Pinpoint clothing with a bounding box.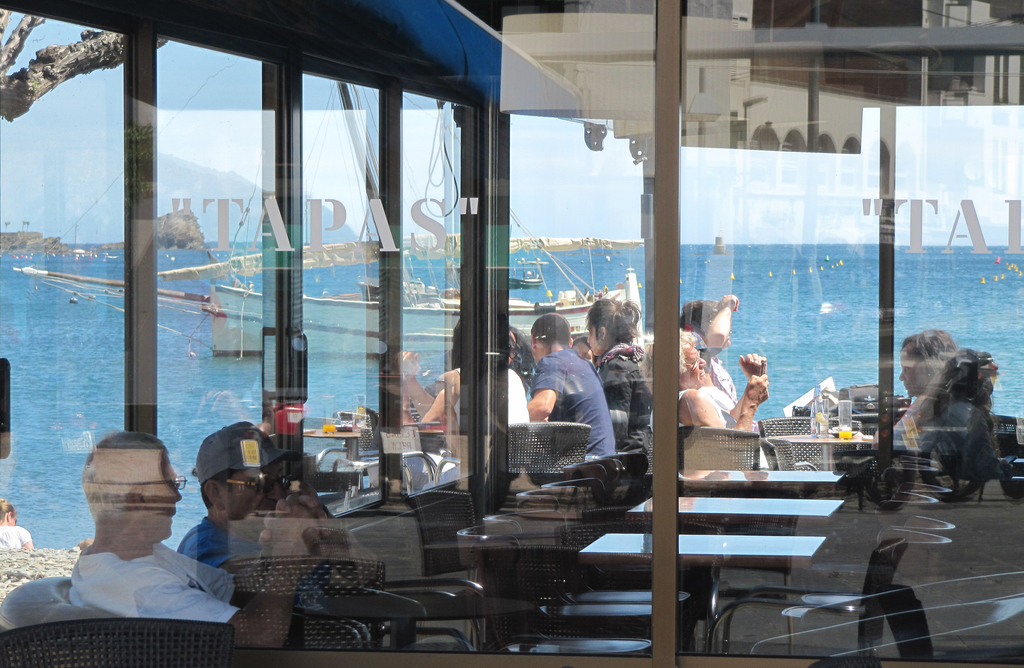
(708,352,740,417).
